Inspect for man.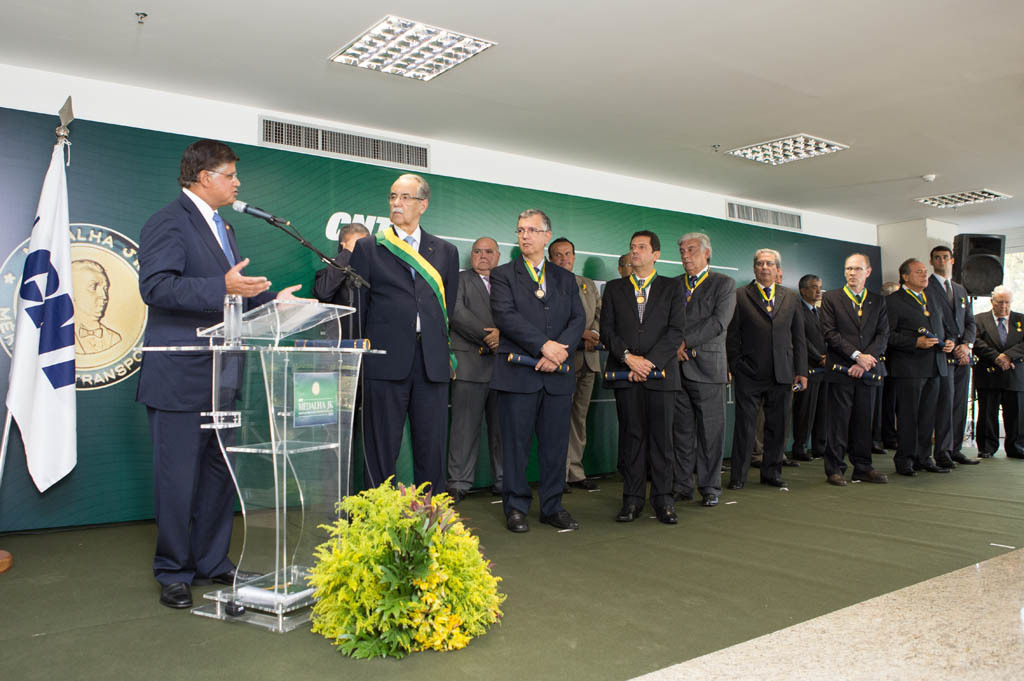
Inspection: left=489, top=204, right=589, bottom=529.
